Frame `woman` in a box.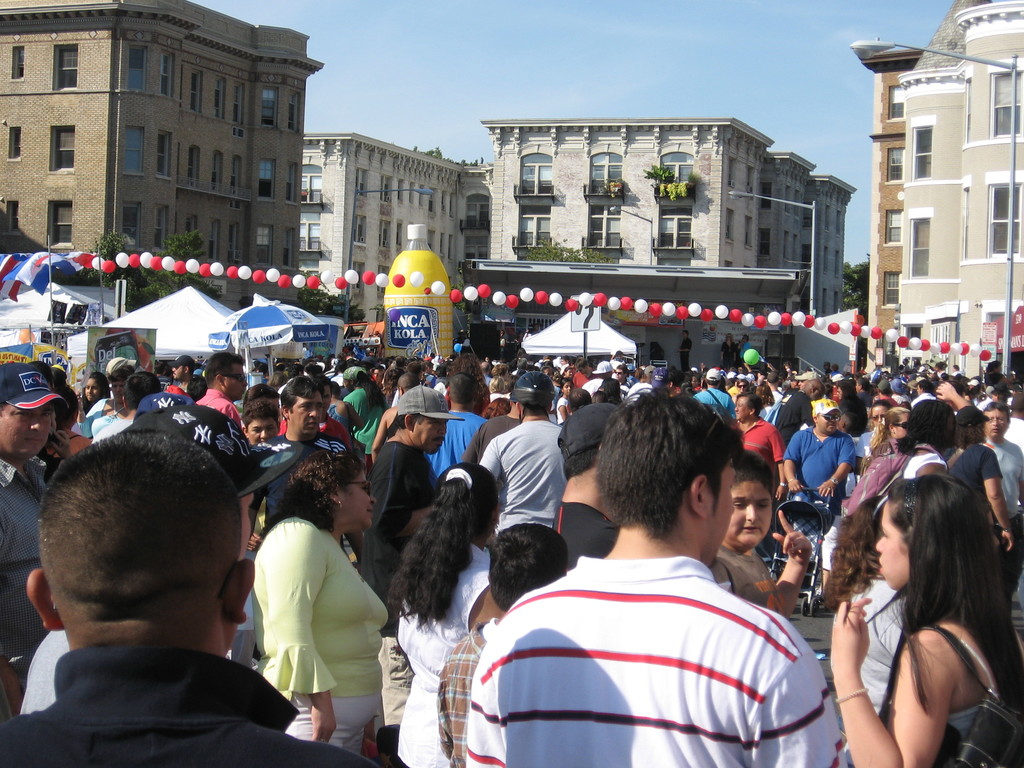
442 353 492 420.
